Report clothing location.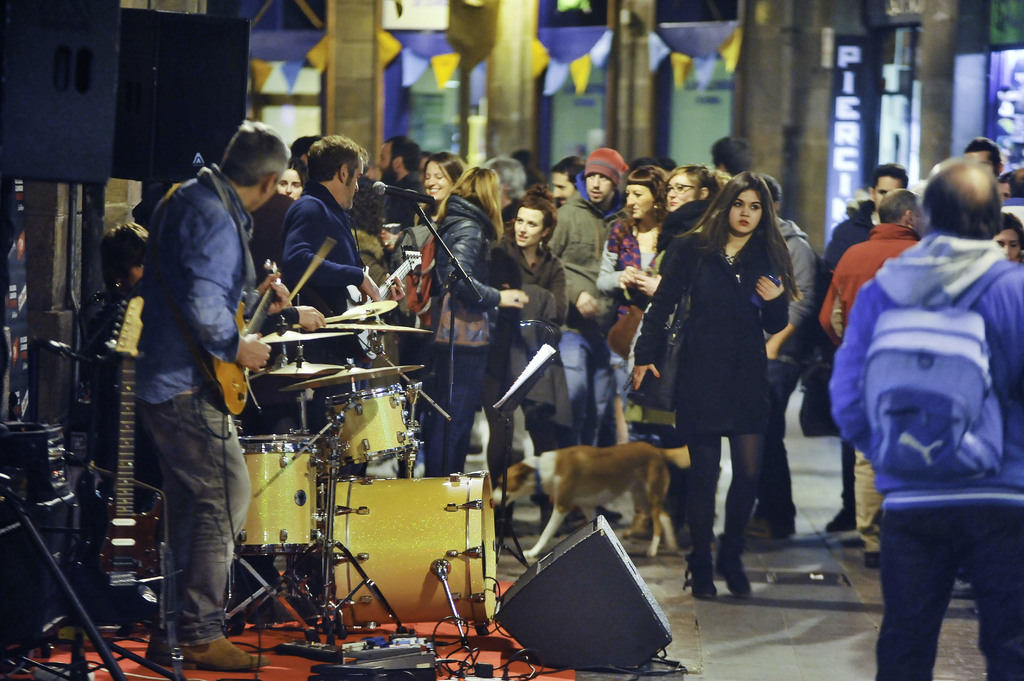
Report: [252,188,361,467].
